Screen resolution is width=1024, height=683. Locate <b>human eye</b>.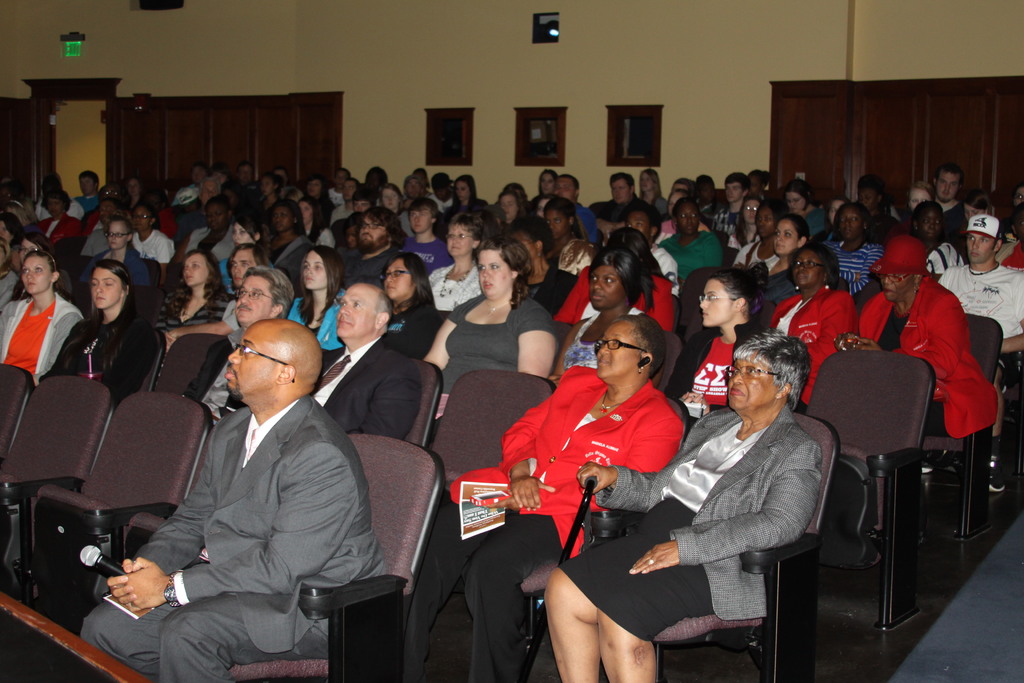
left=707, top=292, right=719, bottom=299.
